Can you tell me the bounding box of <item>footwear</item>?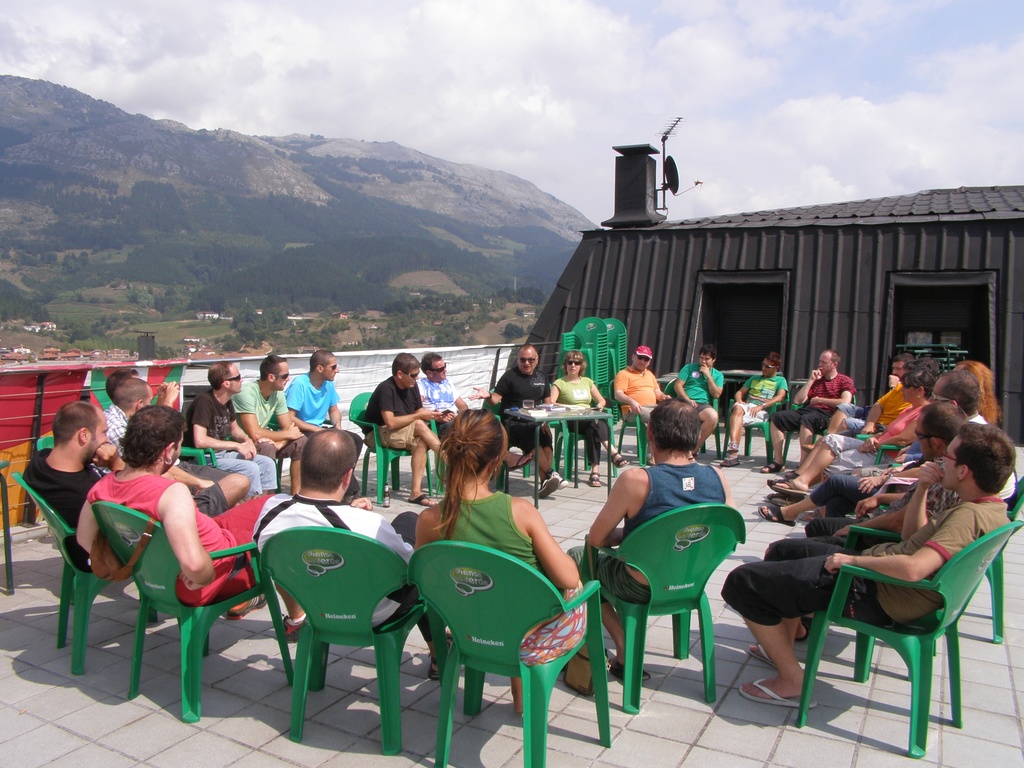
[x1=753, y1=504, x2=794, y2=526].
